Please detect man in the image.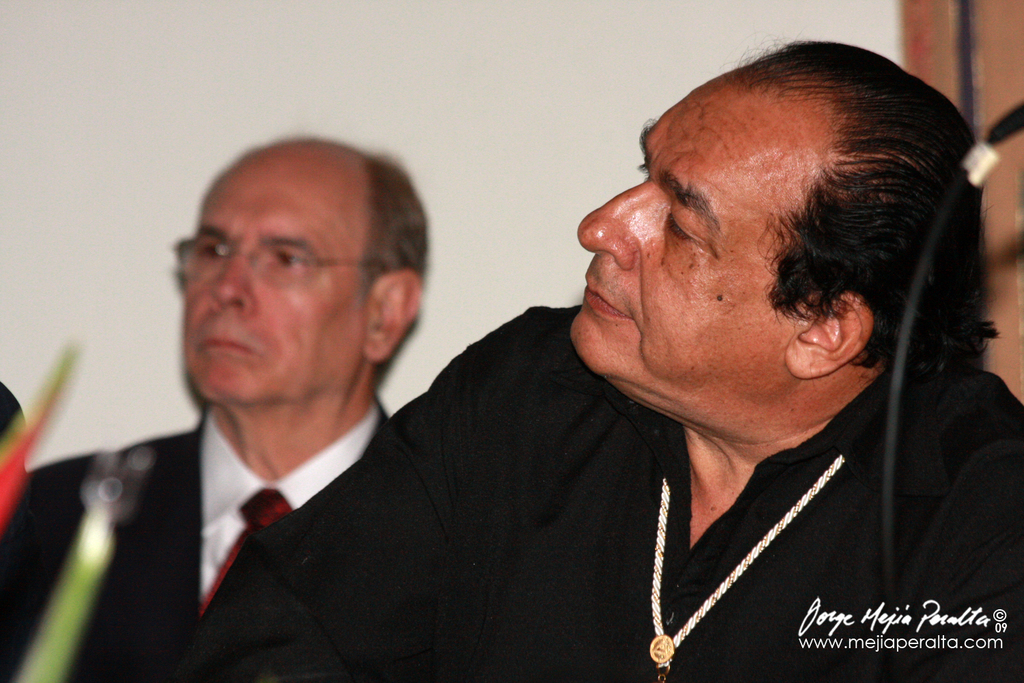
x1=0, y1=133, x2=439, y2=666.
